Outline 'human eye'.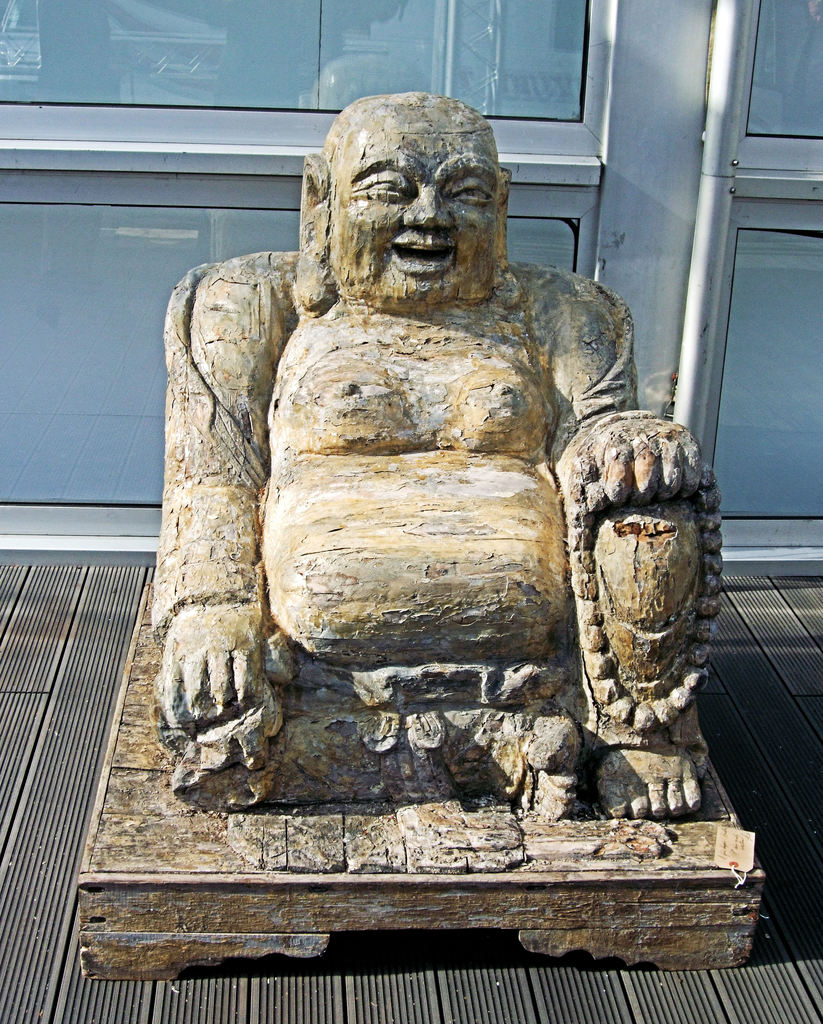
Outline: [left=355, top=166, right=411, bottom=204].
